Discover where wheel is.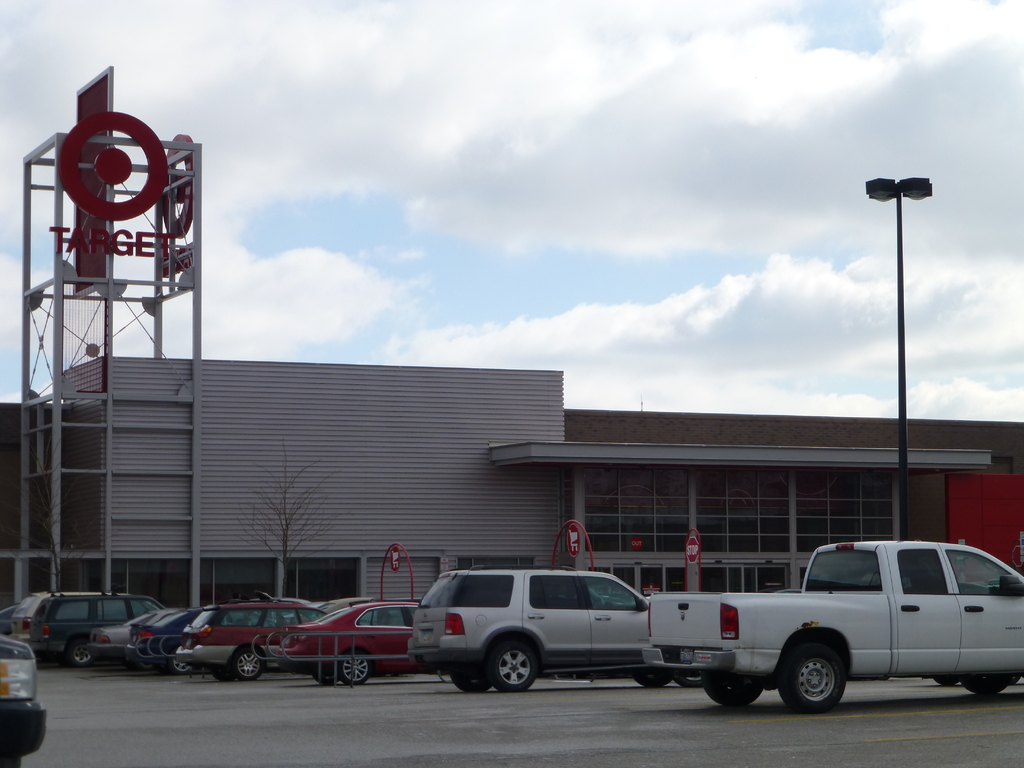
Discovered at pyautogui.locateOnScreen(962, 674, 1007, 699).
